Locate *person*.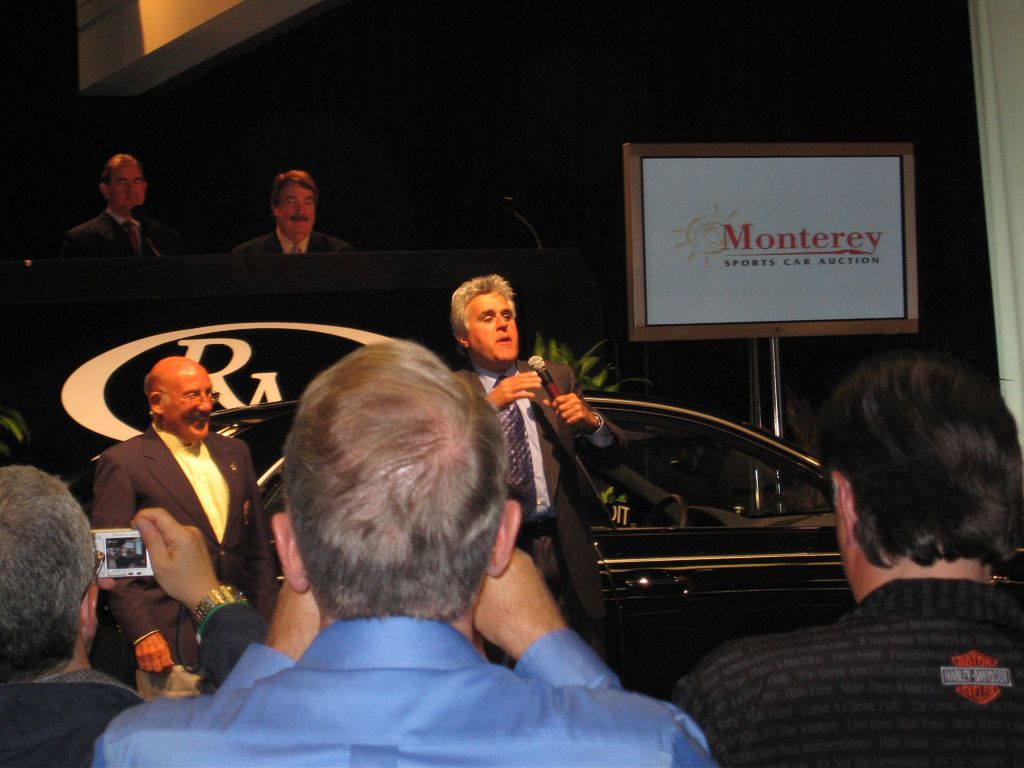
Bounding box: [228,166,361,252].
